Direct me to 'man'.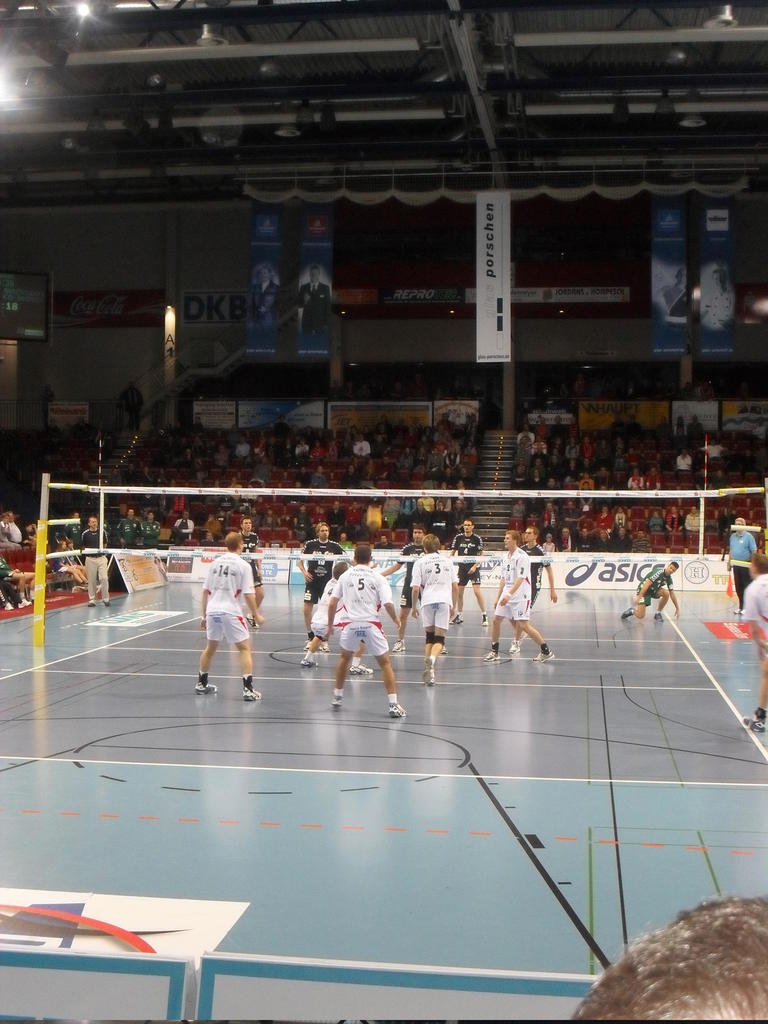
Direction: (x1=284, y1=506, x2=318, y2=539).
